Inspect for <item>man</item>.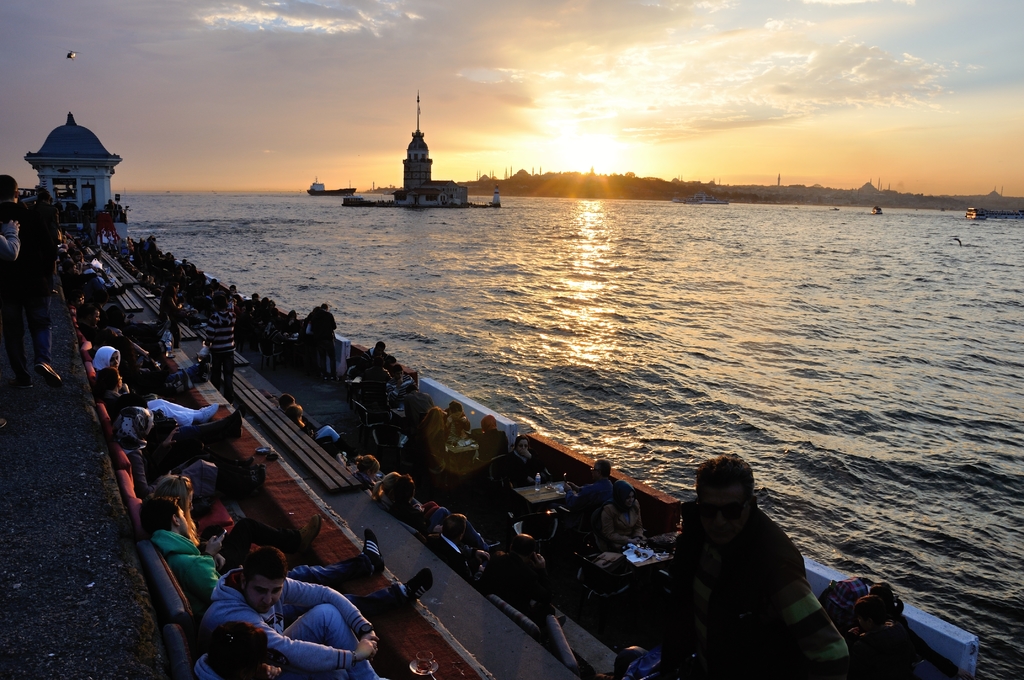
Inspection: box(139, 496, 433, 627).
